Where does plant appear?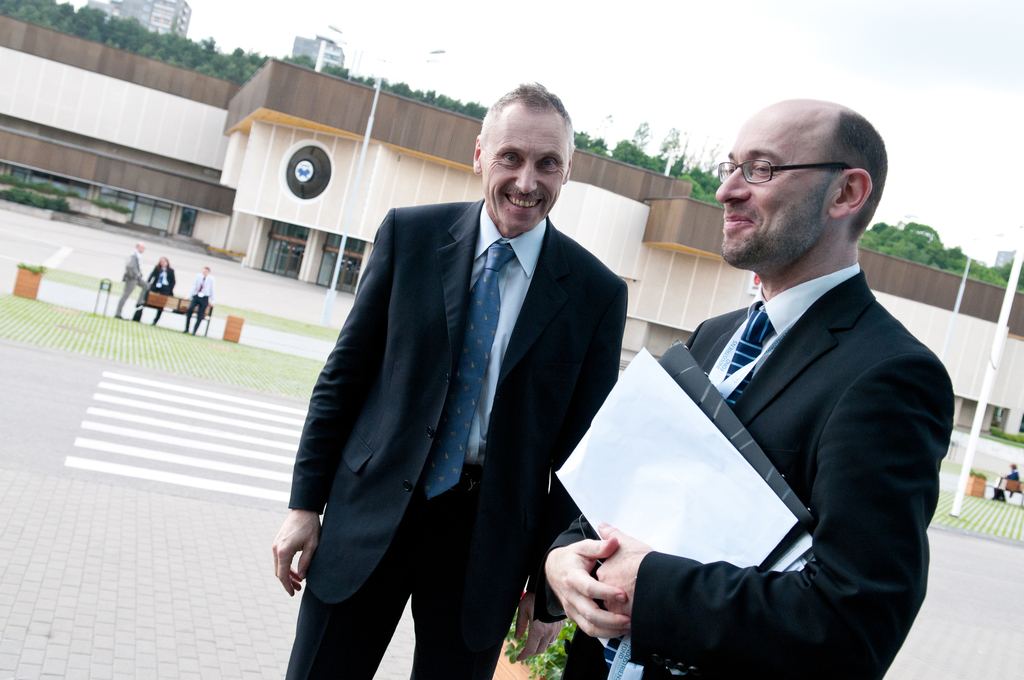
Appears at [20, 259, 49, 277].
